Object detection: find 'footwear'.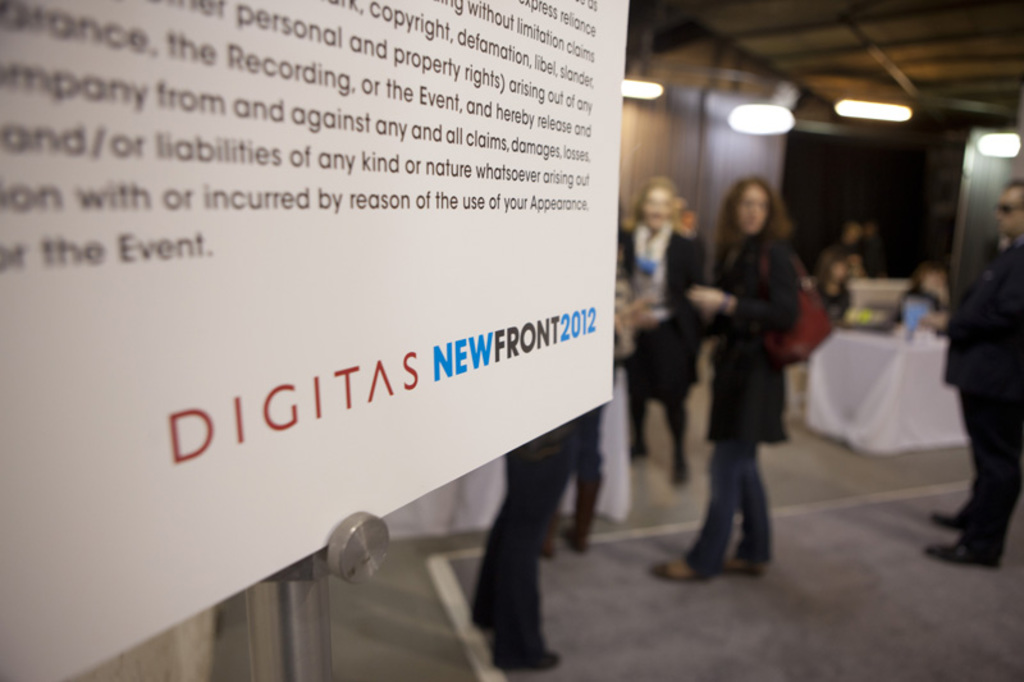
bbox(497, 646, 554, 672).
